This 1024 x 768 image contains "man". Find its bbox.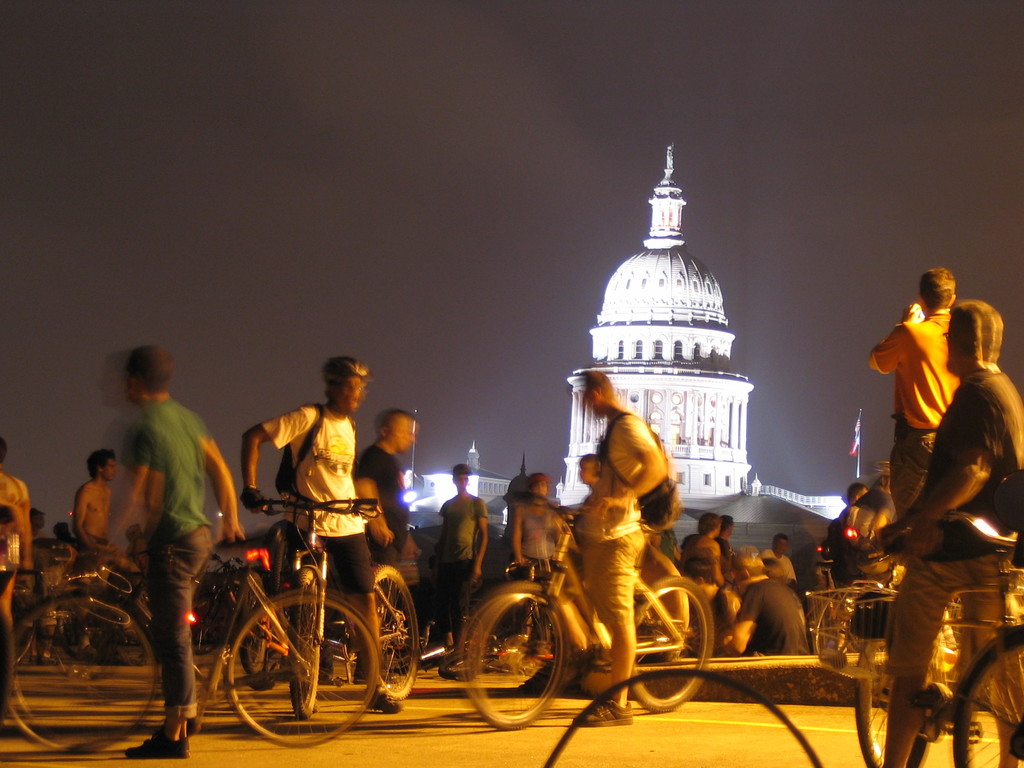
pyautogui.locateOnScreen(239, 357, 404, 717).
